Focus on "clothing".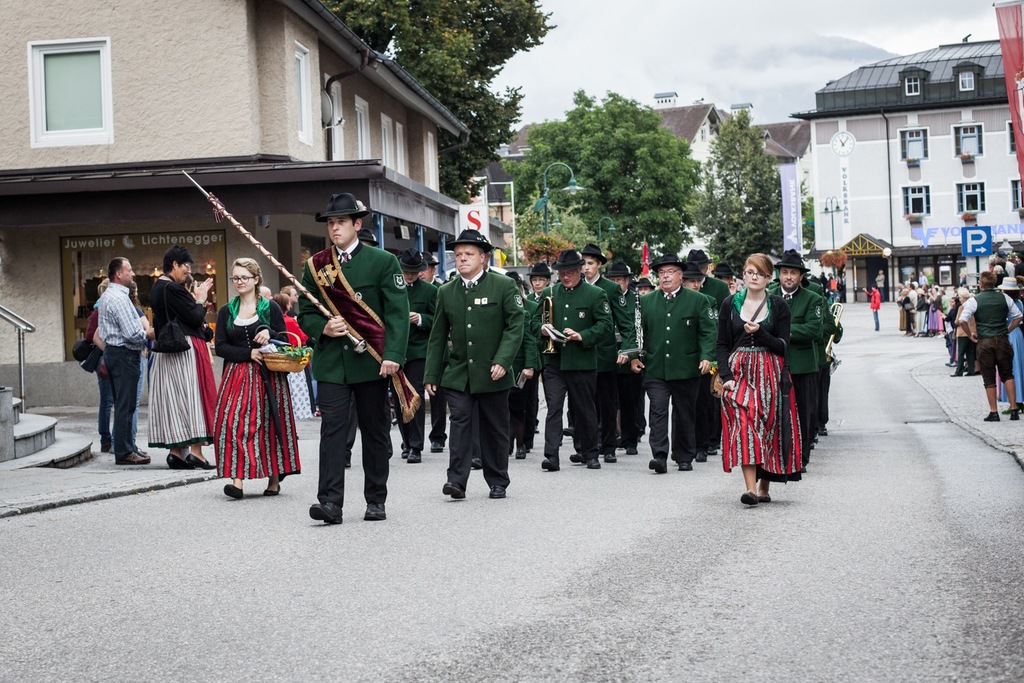
Focused at x1=399 y1=272 x2=441 y2=451.
